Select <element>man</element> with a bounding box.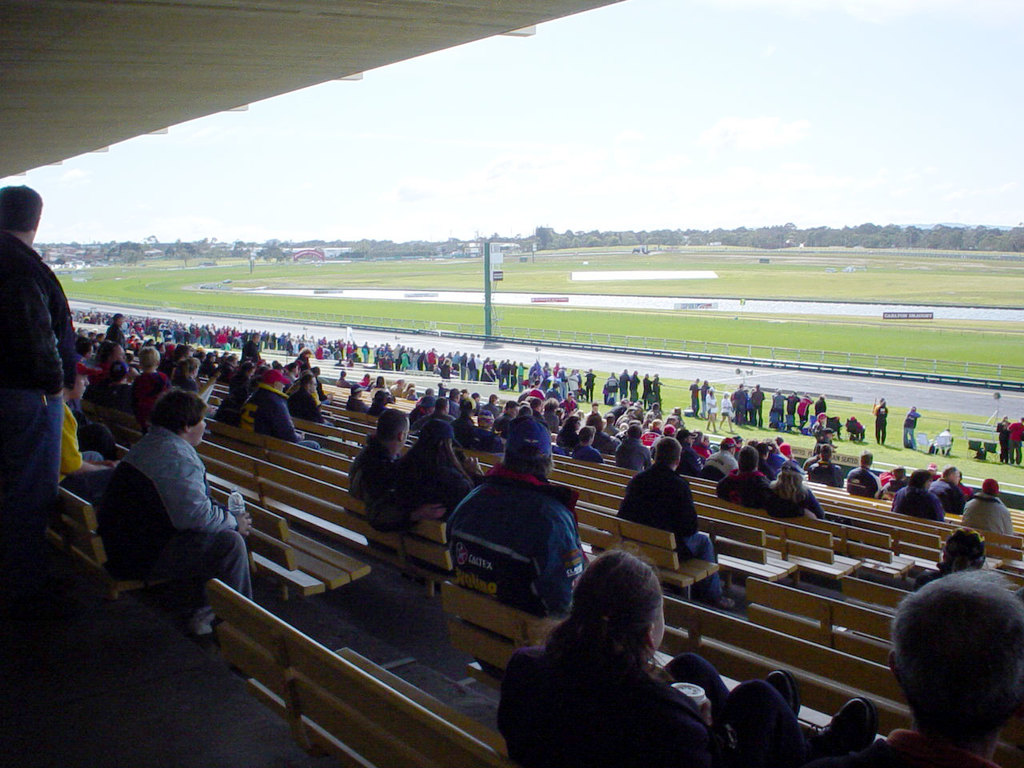
select_region(620, 438, 734, 614).
